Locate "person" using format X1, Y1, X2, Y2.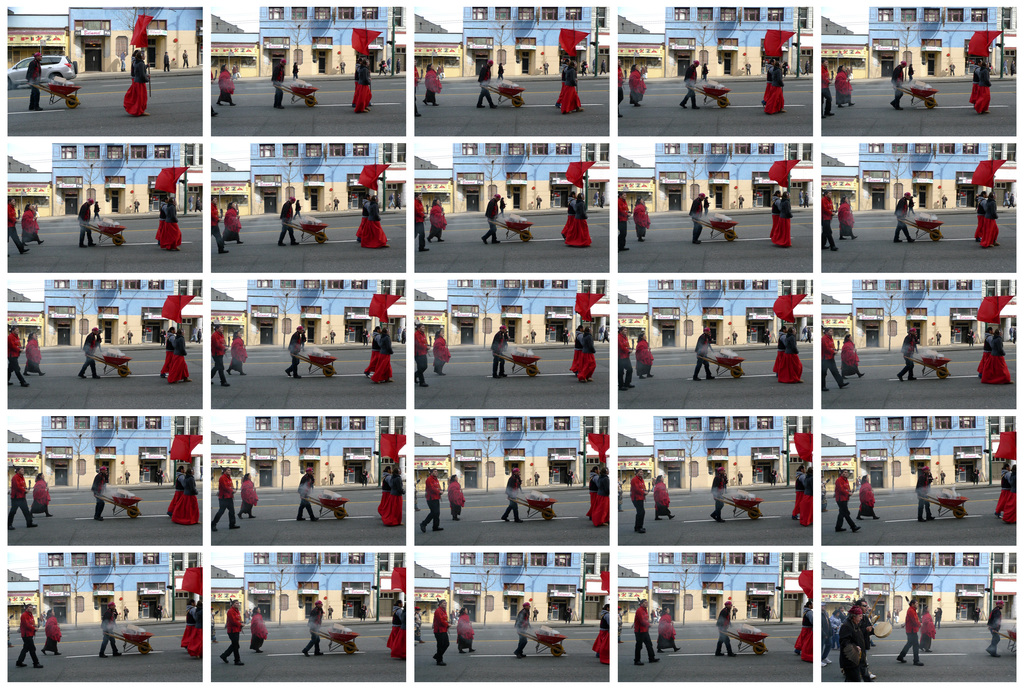
564, 51, 584, 112.
